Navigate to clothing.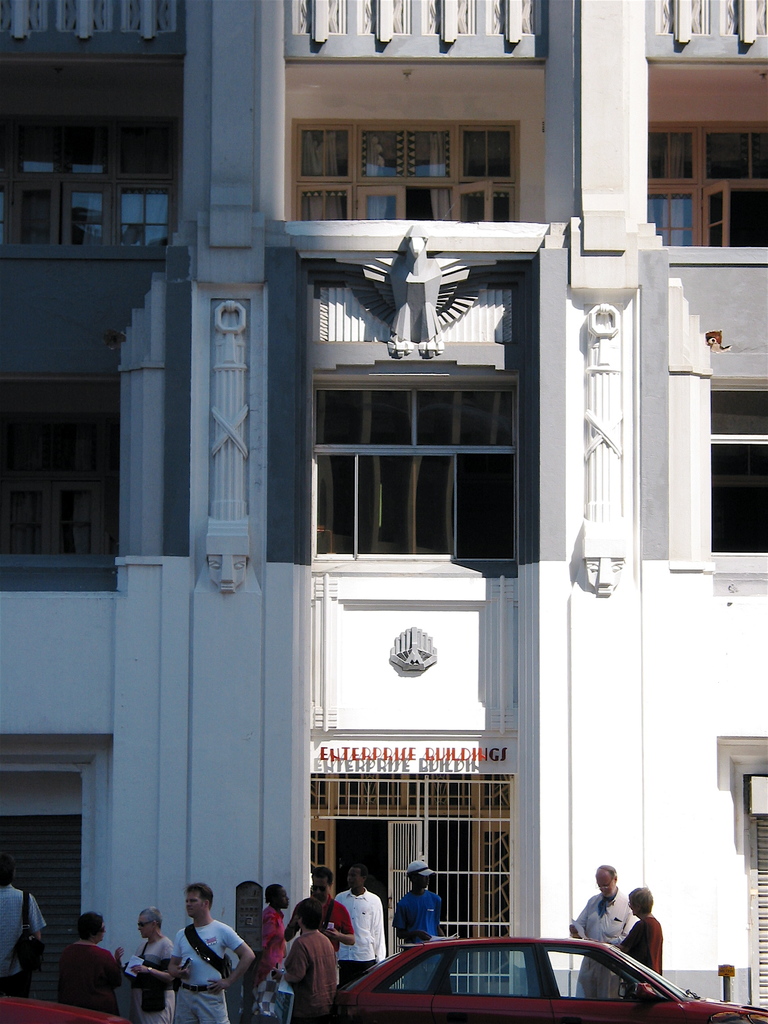
Navigation target: (x1=166, y1=917, x2=241, y2=1022).
